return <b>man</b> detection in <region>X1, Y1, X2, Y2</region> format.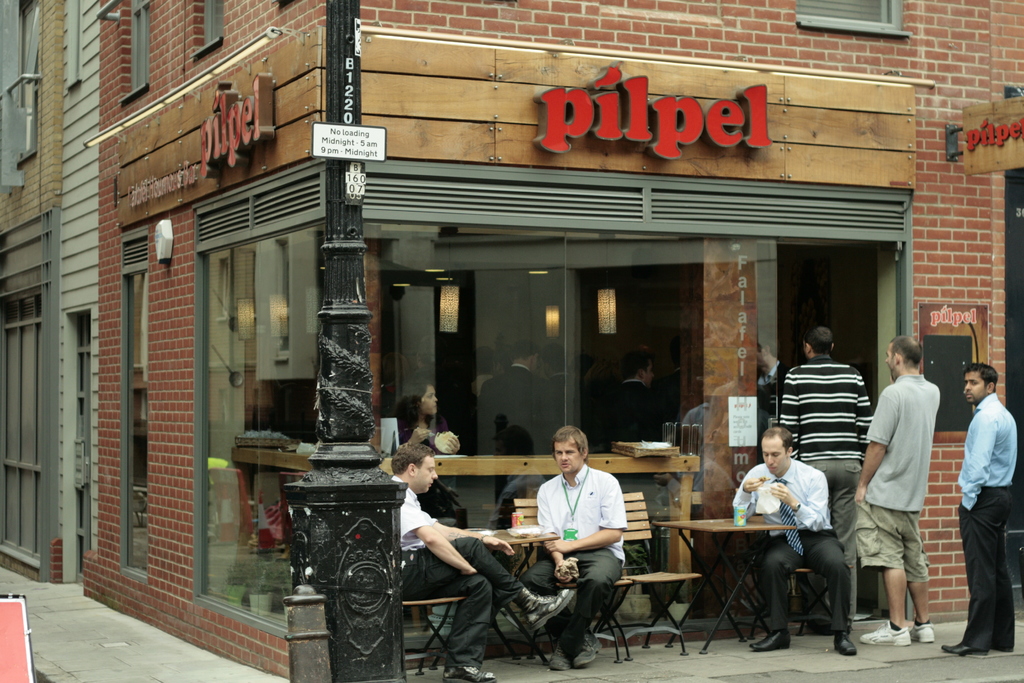
<region>586, 350, 671, 451</region>.
